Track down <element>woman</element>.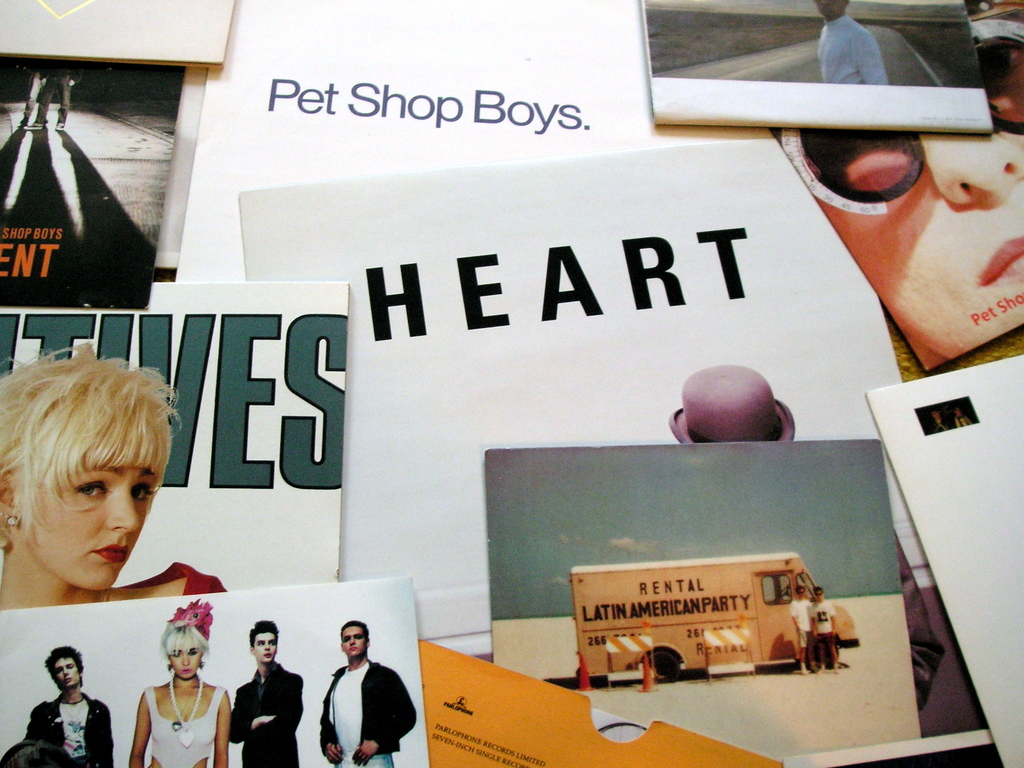
Tracked to x1=130, y1=602, x2=232, y2=767.
